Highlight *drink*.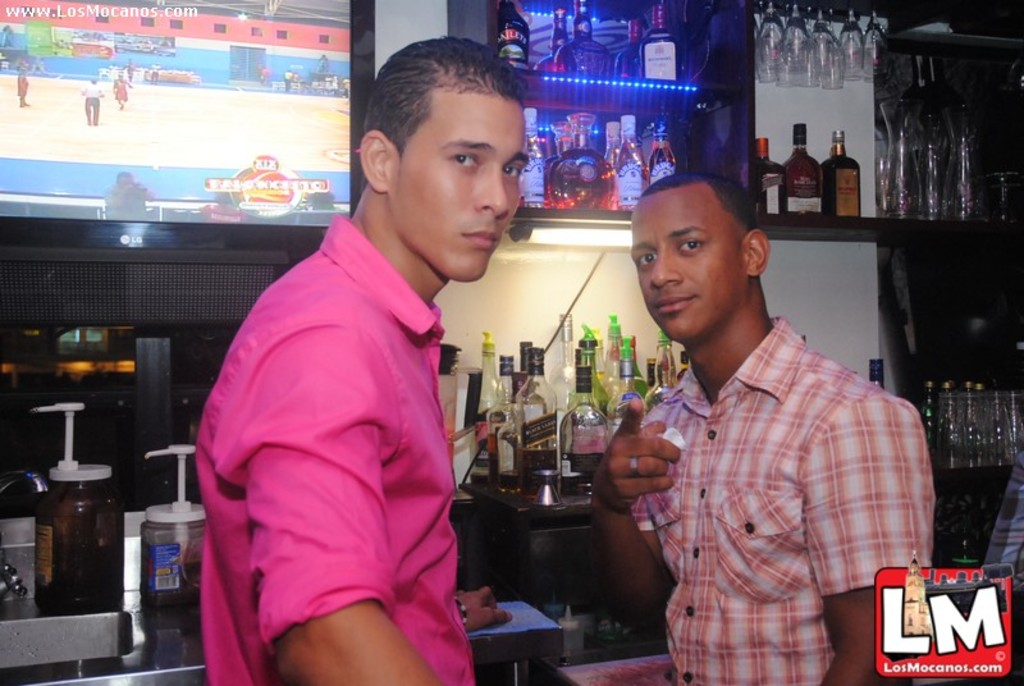
Highlighted region: 520/108/545/209.
